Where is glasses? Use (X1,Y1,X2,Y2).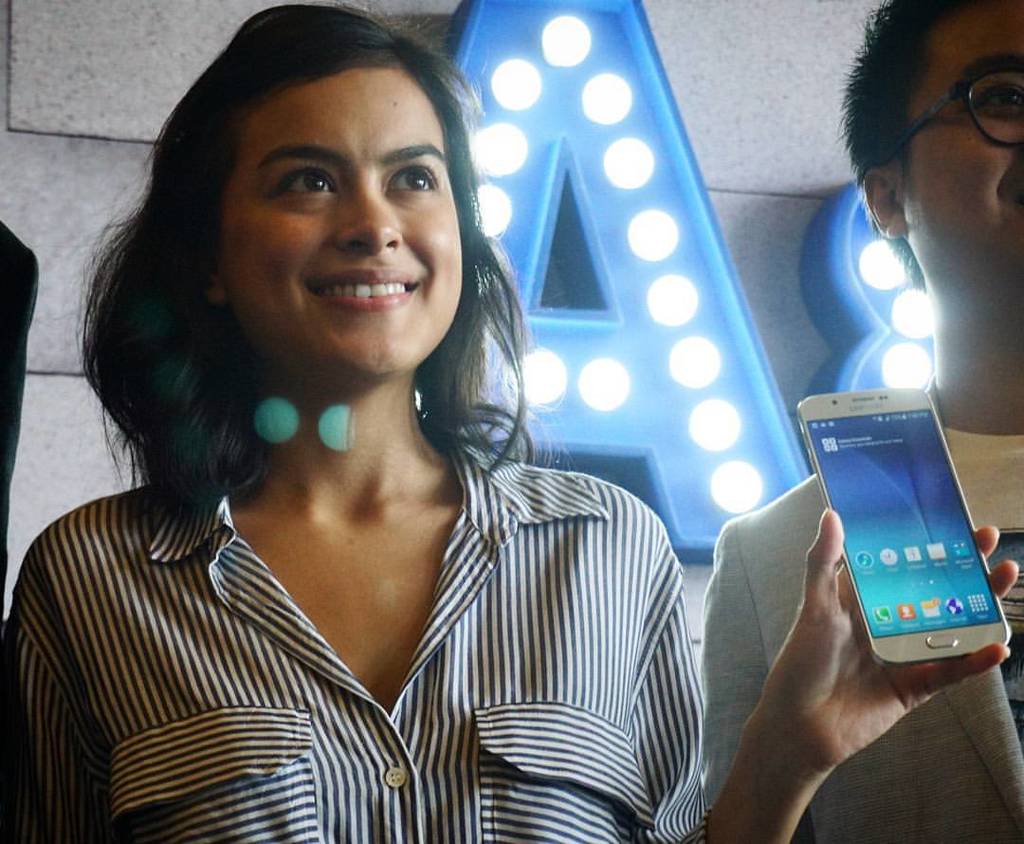
(867,68,1023,164).
